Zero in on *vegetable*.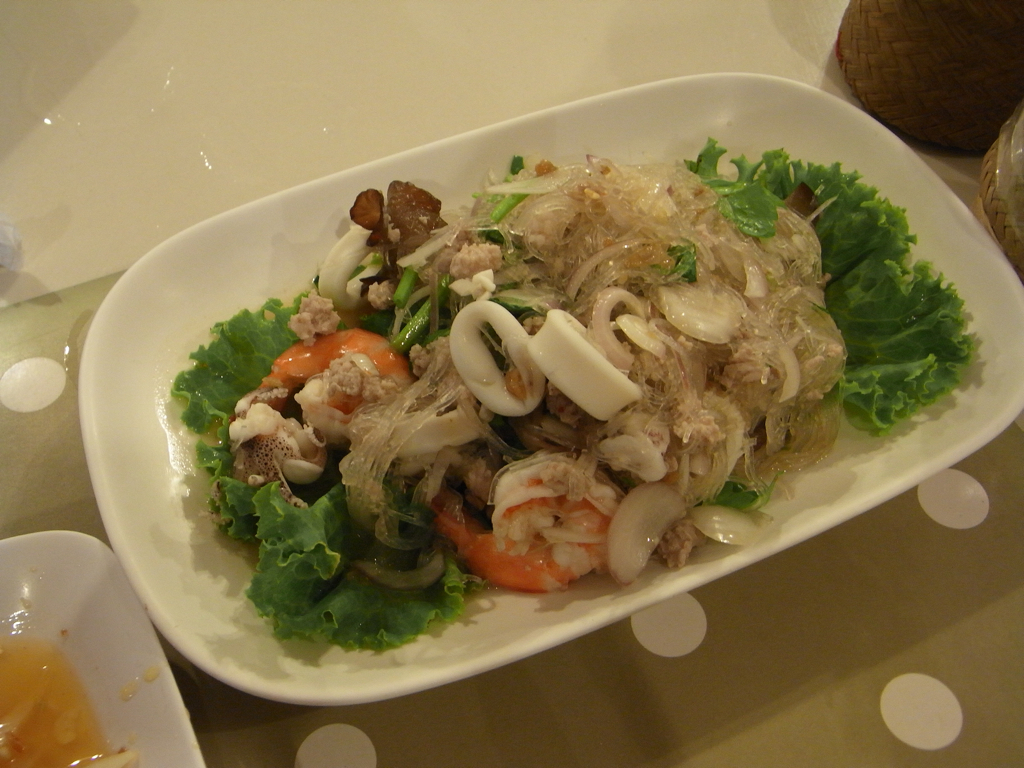
Zeroed in: crop(498, 156, 529, 226).
